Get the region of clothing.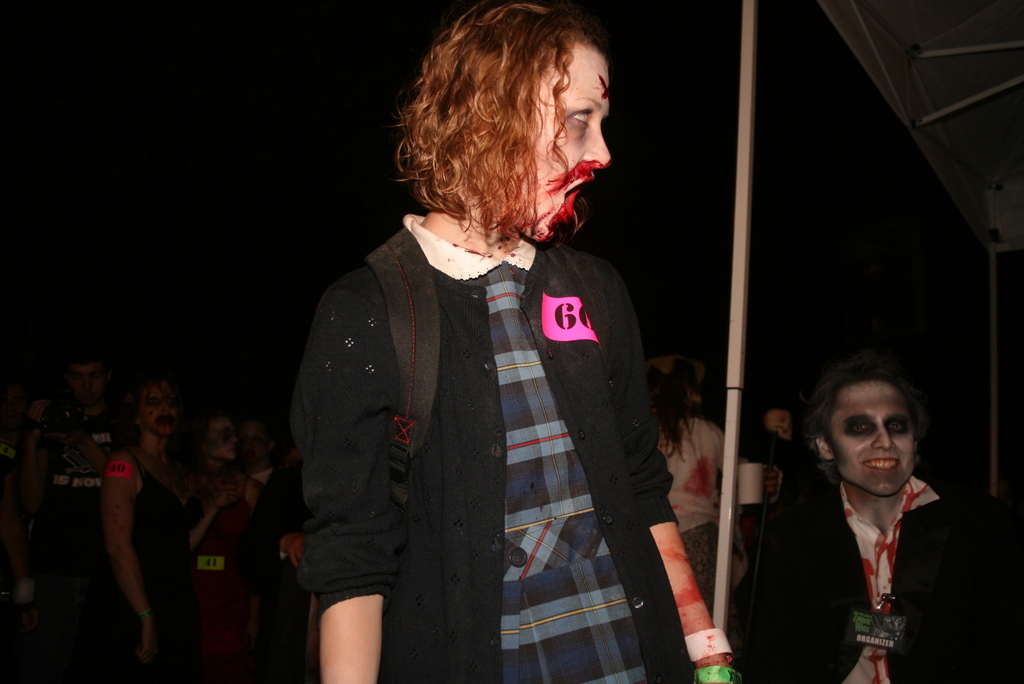
<region>655, 418, 730, 620</region>.
